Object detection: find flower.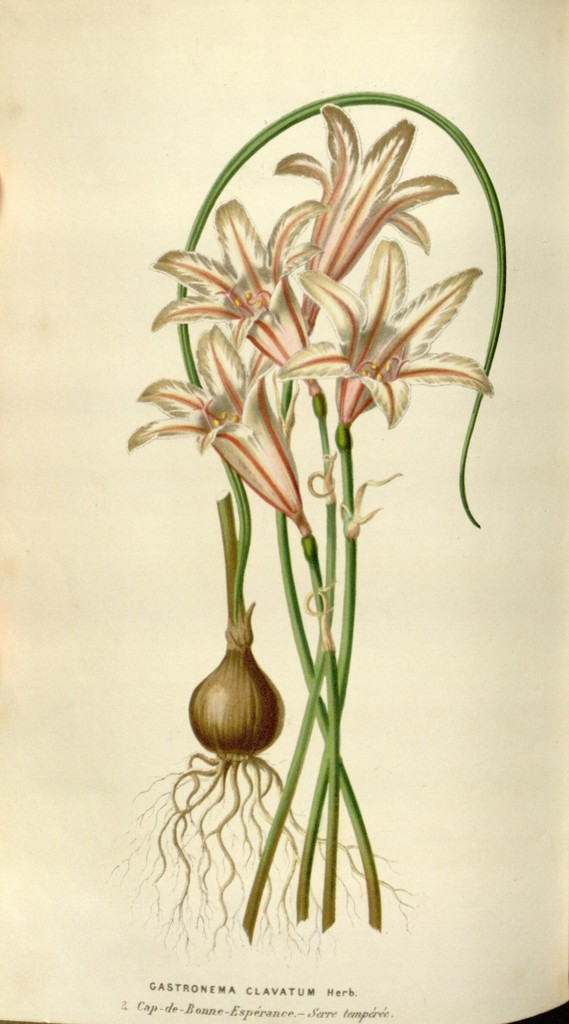
<box>278,239,490,426</box>.
